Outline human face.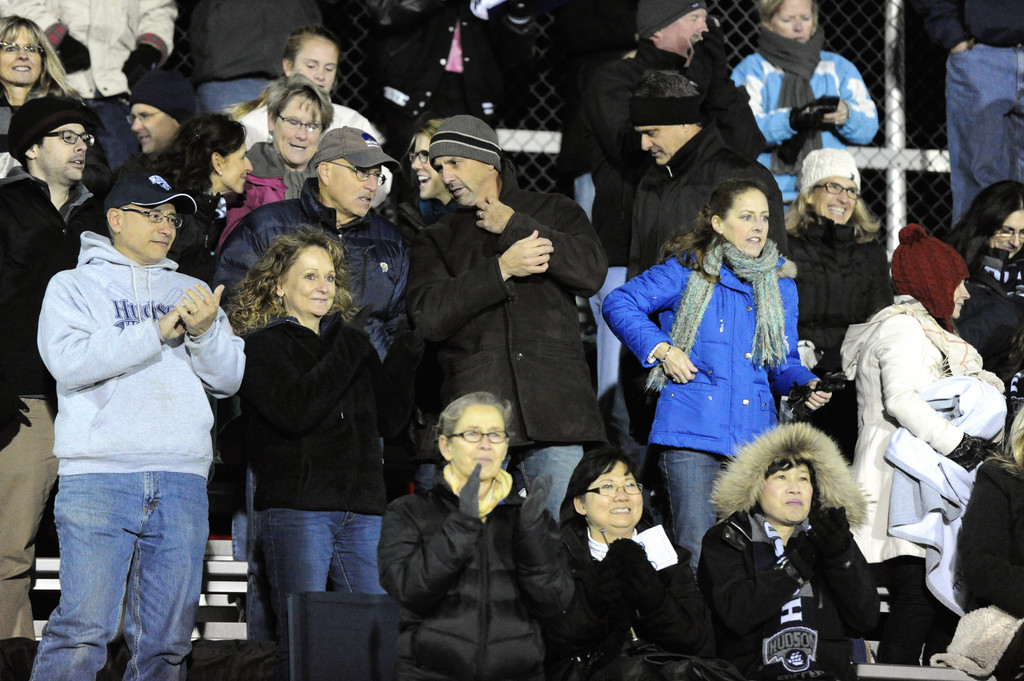
Outline: (x1=282, y1=249, x2=334, y2=317).
